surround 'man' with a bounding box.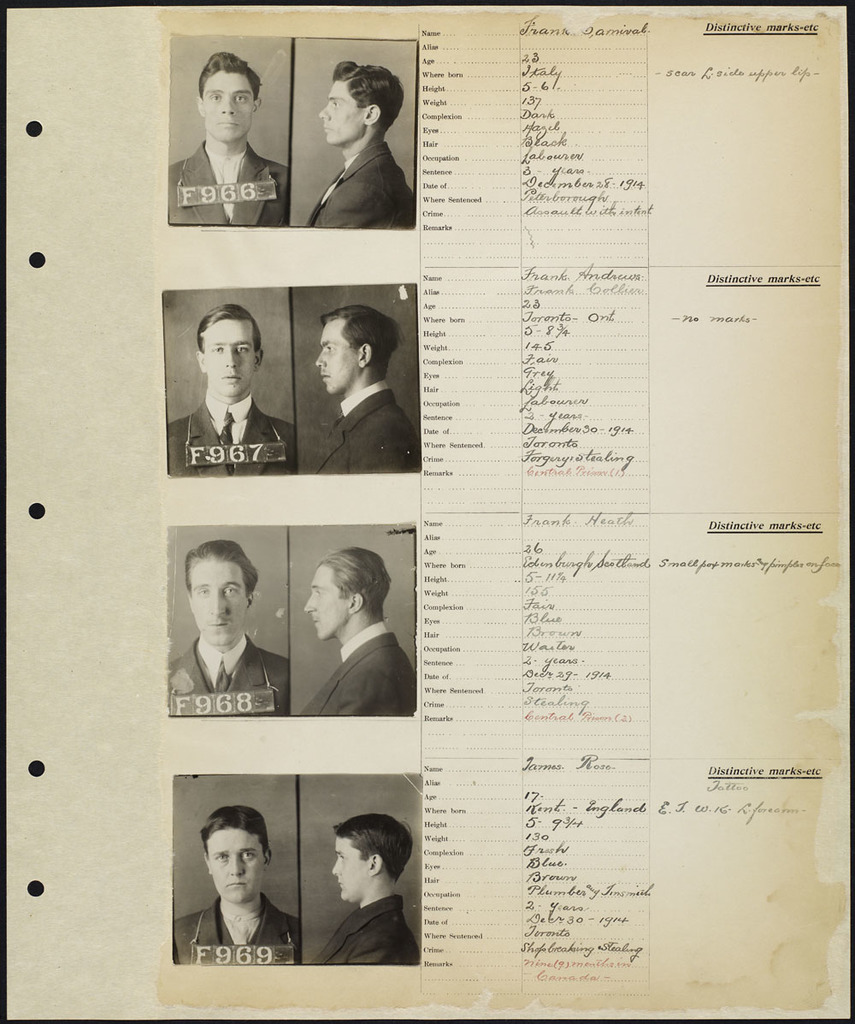
272,292,415,475.
